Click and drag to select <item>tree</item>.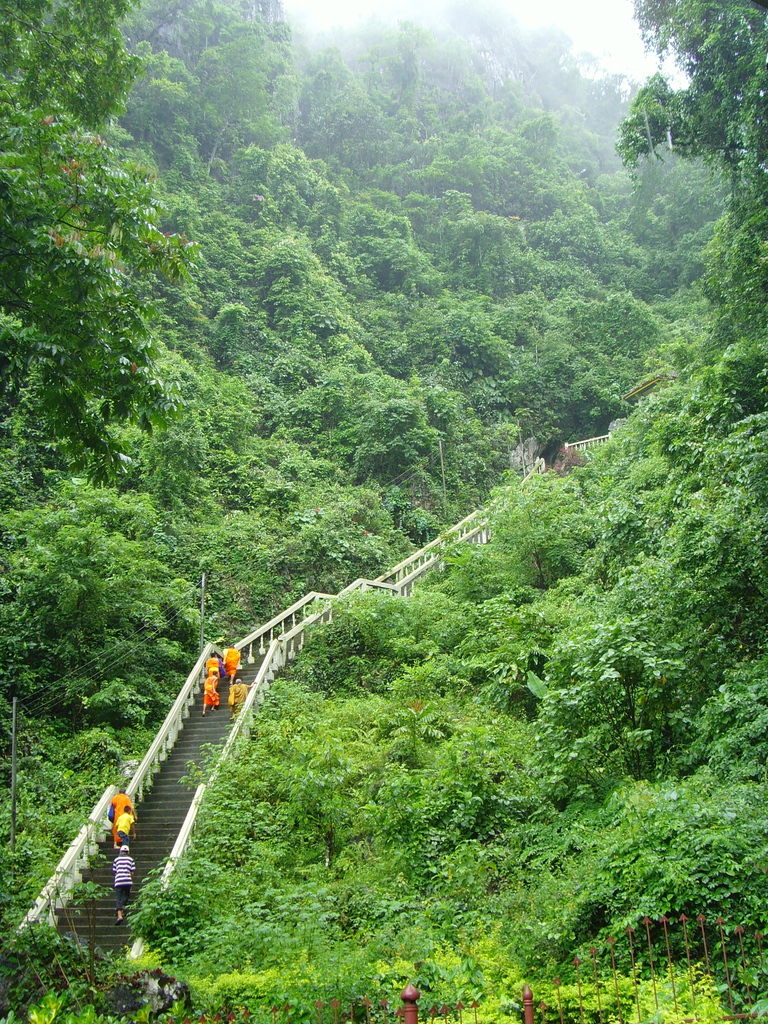
Selection: crop(0, 0, 767, 1023).
